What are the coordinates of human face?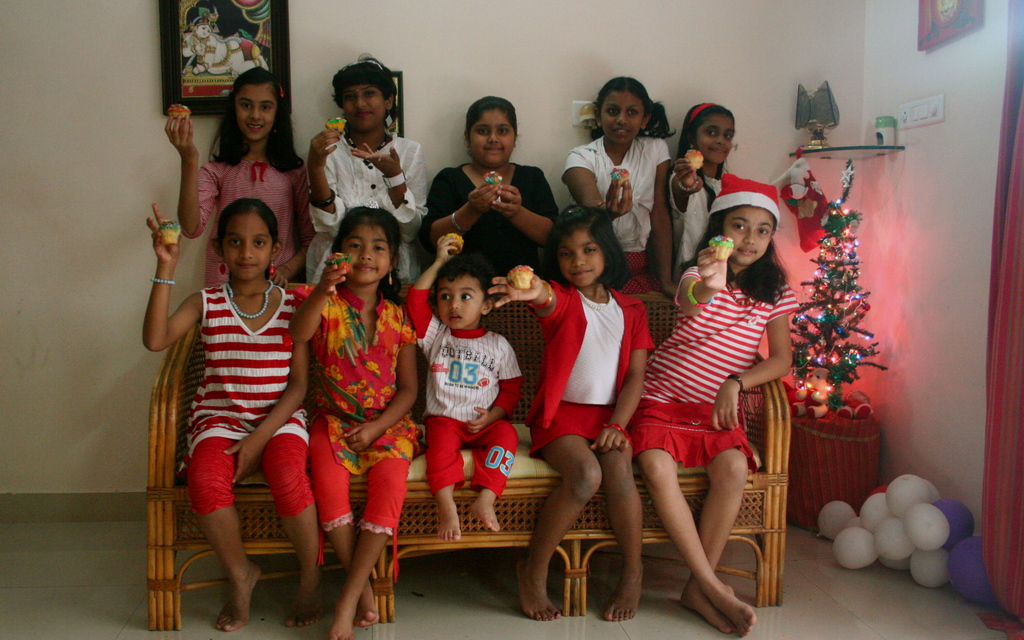
[left=432, top=275, right=487, bottom=332].
